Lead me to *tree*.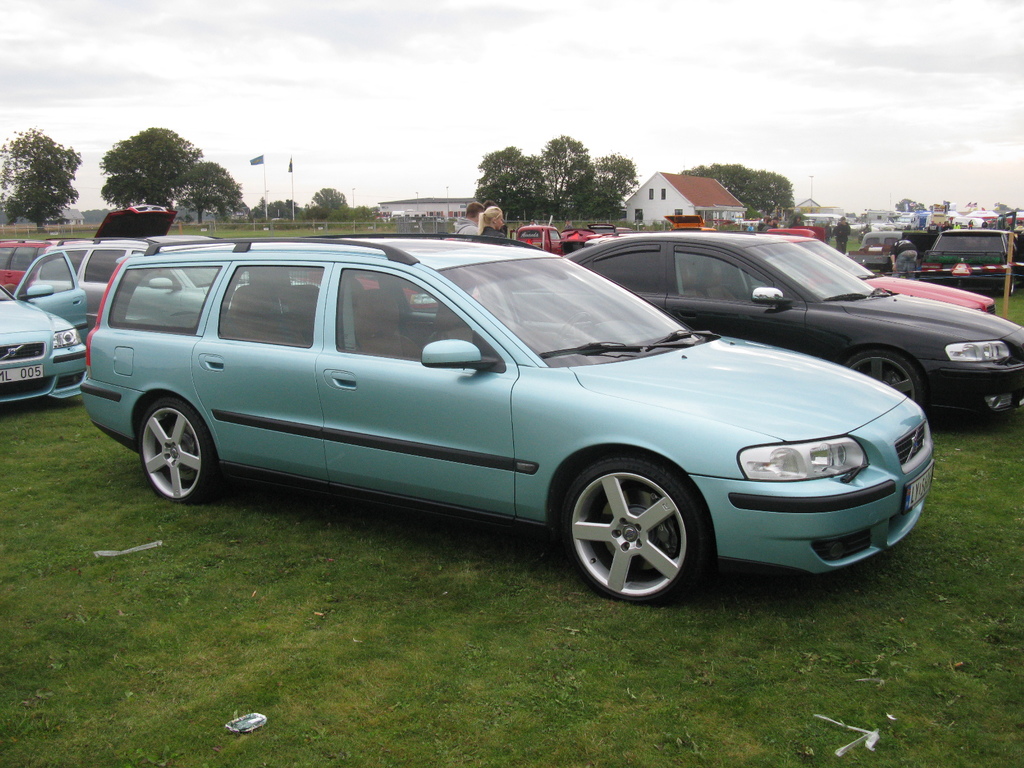
Lead to 288, 190, 329, 221.
